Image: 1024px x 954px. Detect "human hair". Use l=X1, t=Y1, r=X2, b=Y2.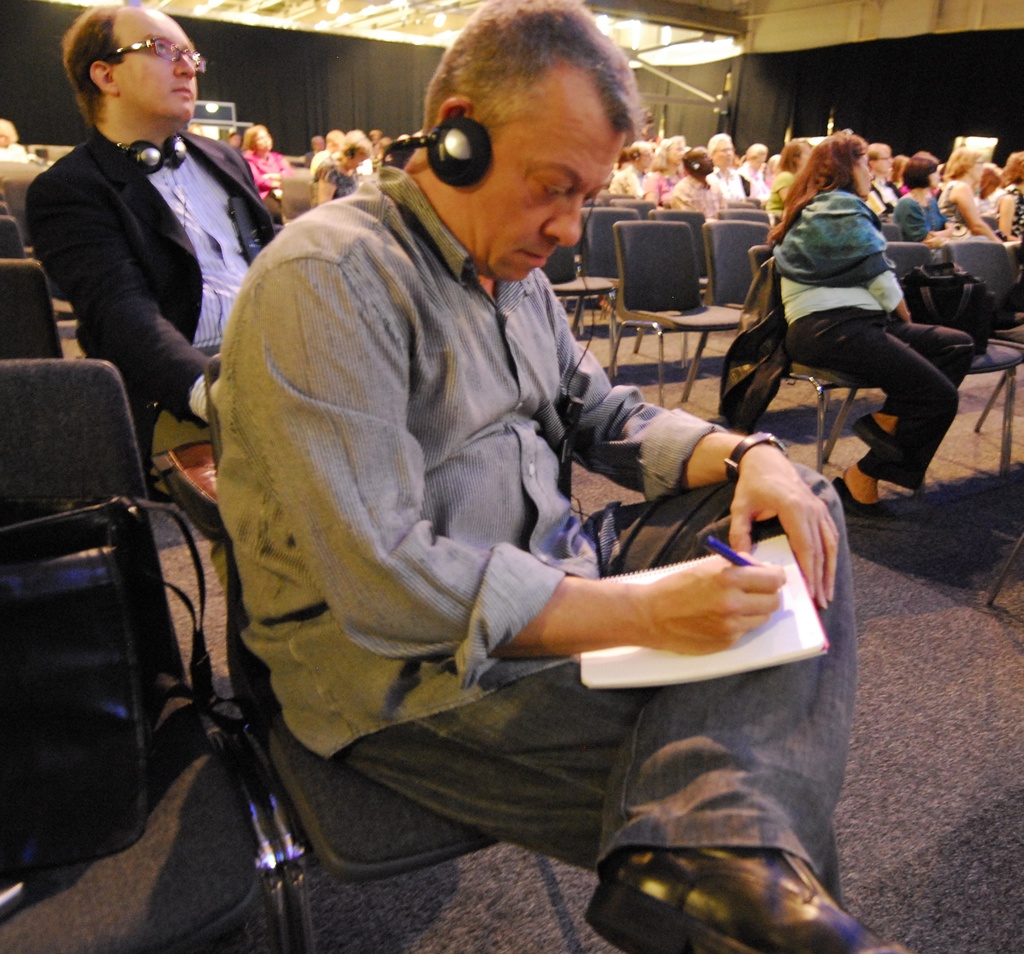
l=242, t=123, r=266, b=150.
